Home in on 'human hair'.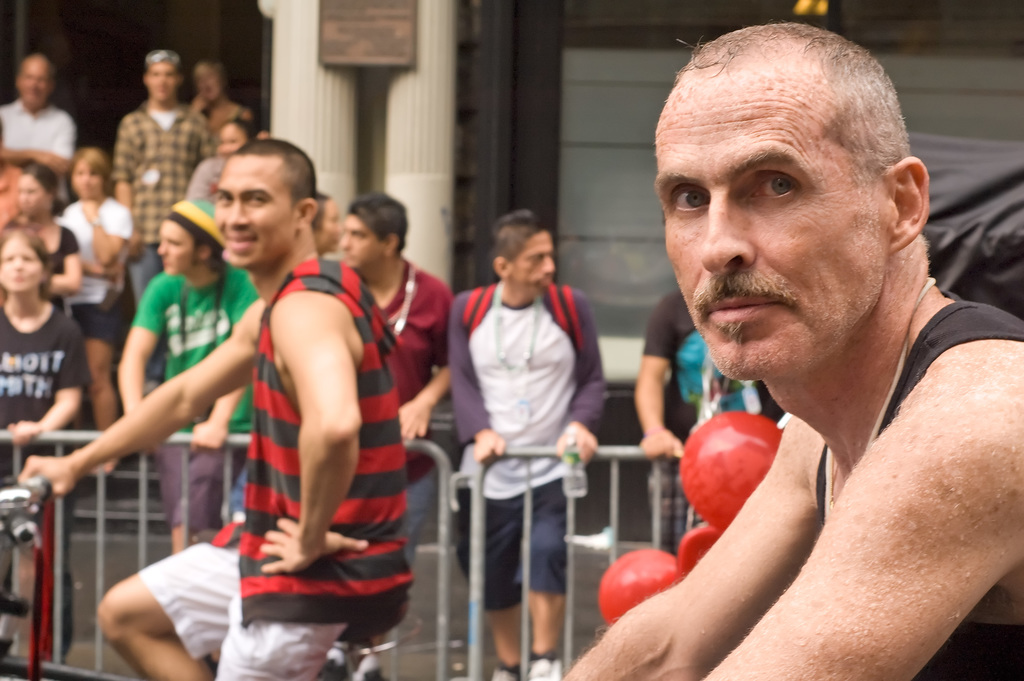
Homed in at bbox=[22, 164, 64, 217].
